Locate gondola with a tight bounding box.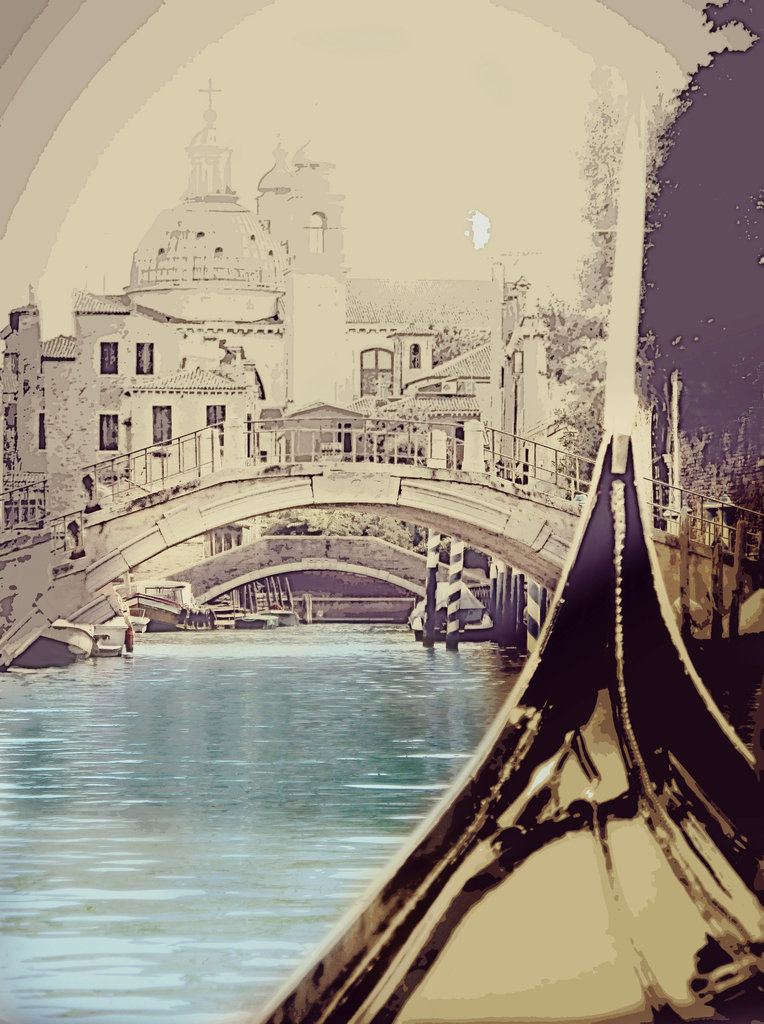
bbox=[244, 427, 729, 1023].
